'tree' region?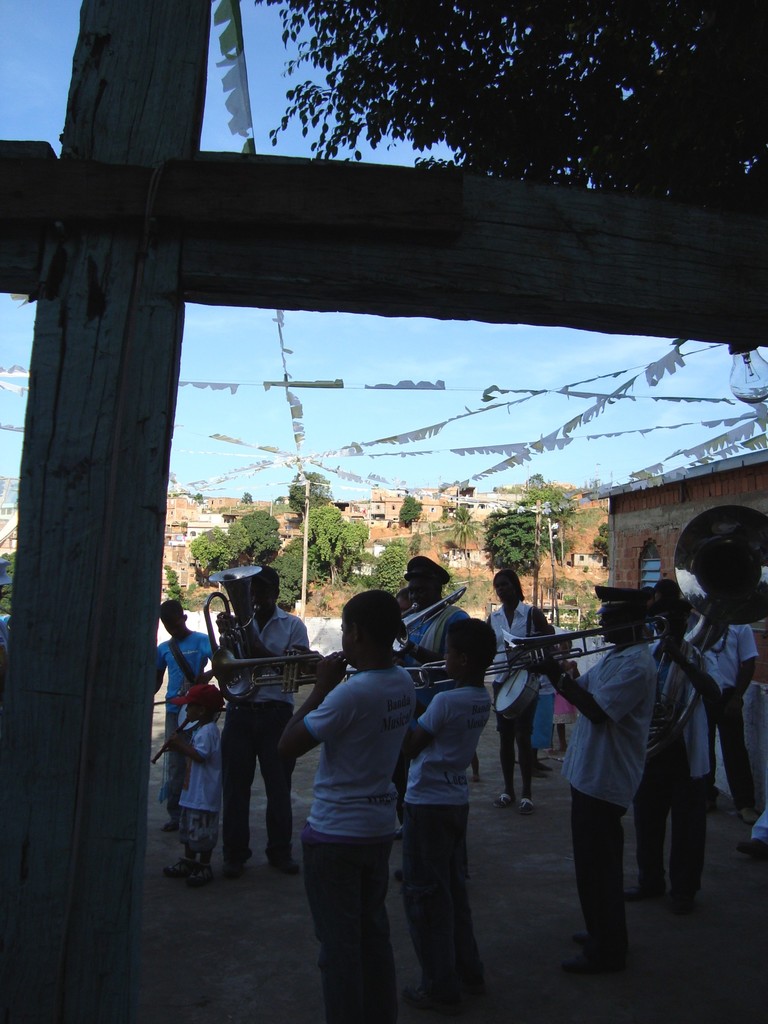
173/512/225/579
